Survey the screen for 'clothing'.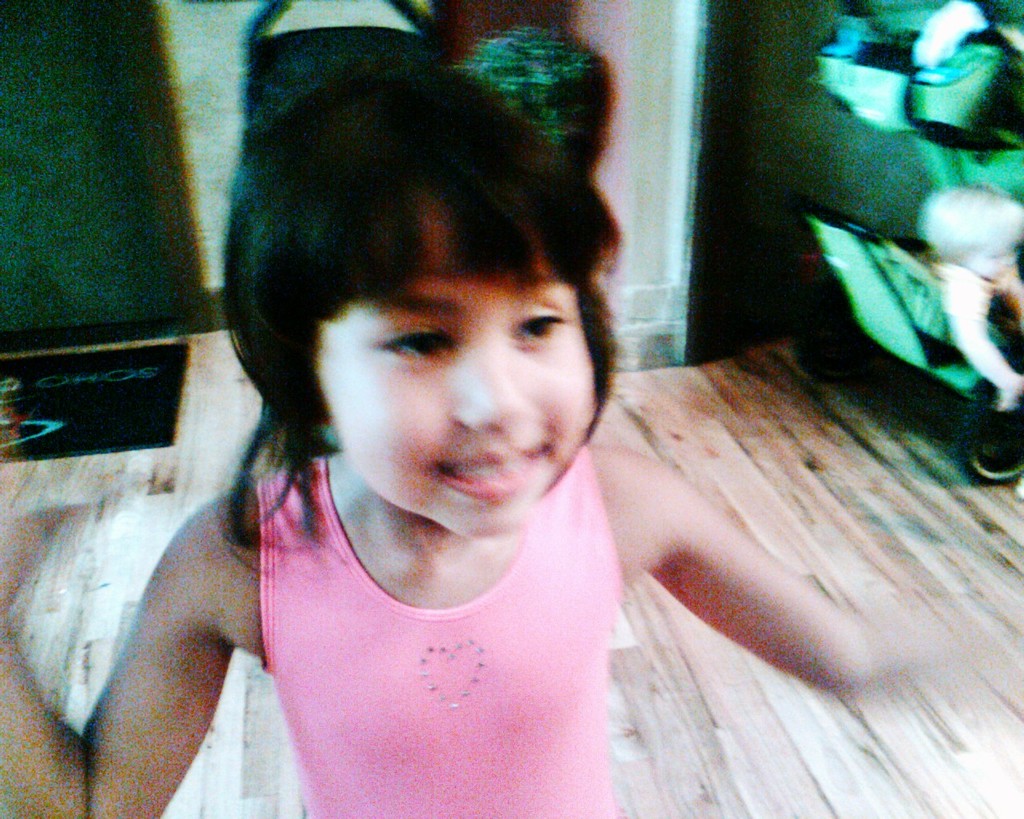
Survey found: l=753, t=0, r=1023, b=342.
